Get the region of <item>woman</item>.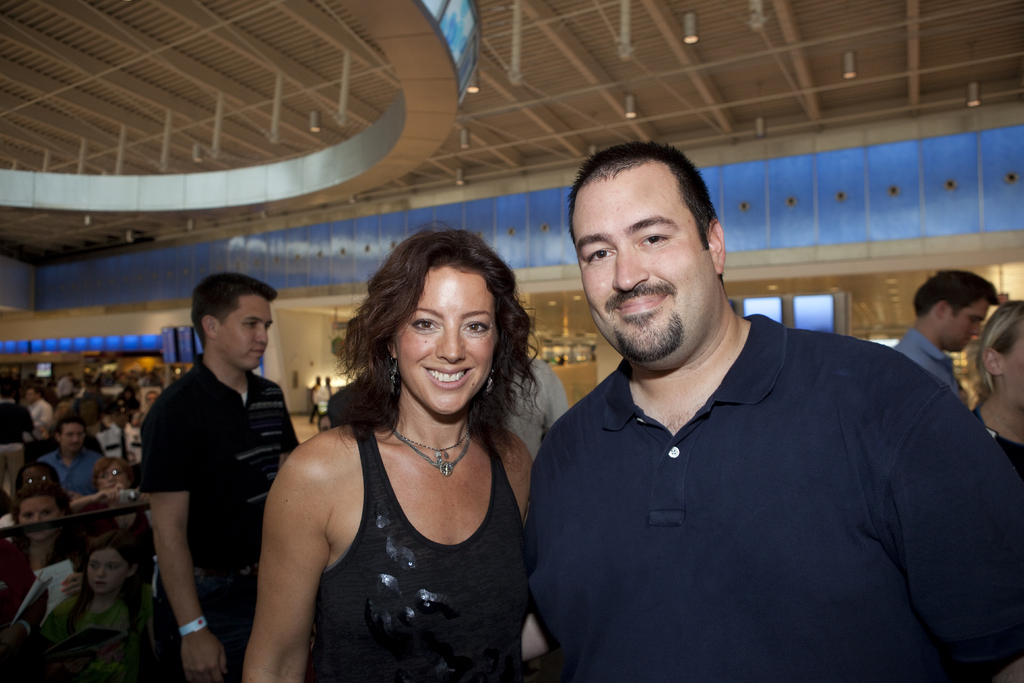
bbox=(71, 450, 152, 507).
